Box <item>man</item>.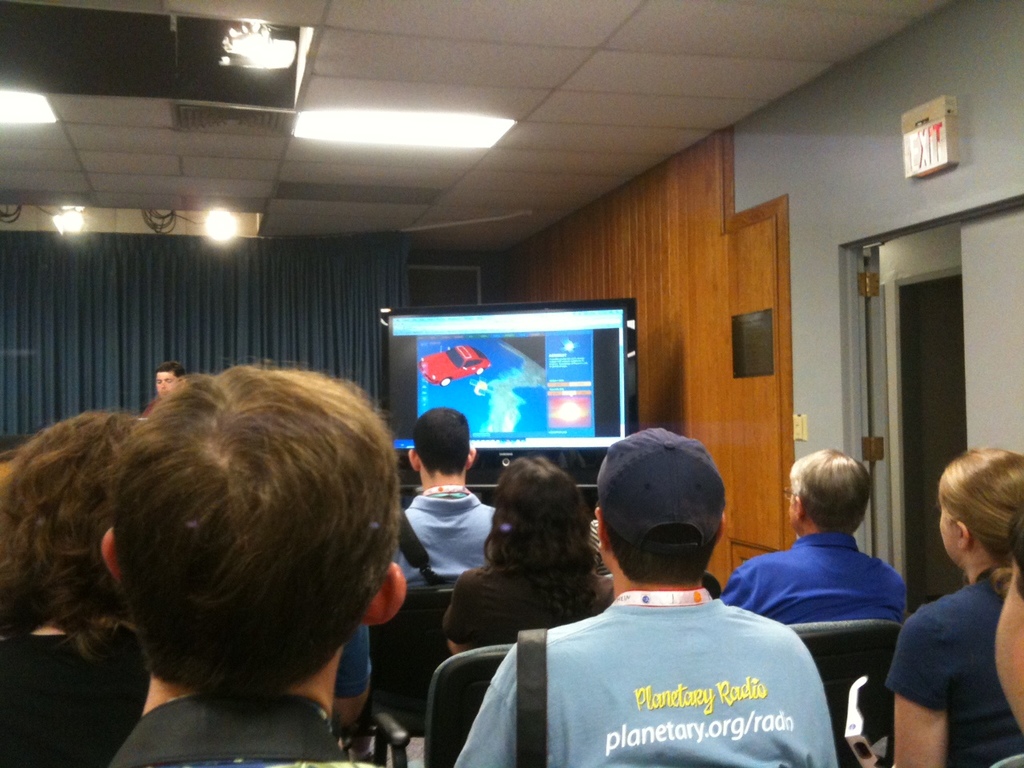
{"x1": 718, "y1": 450, "x2": 910, "y2": 624}.
